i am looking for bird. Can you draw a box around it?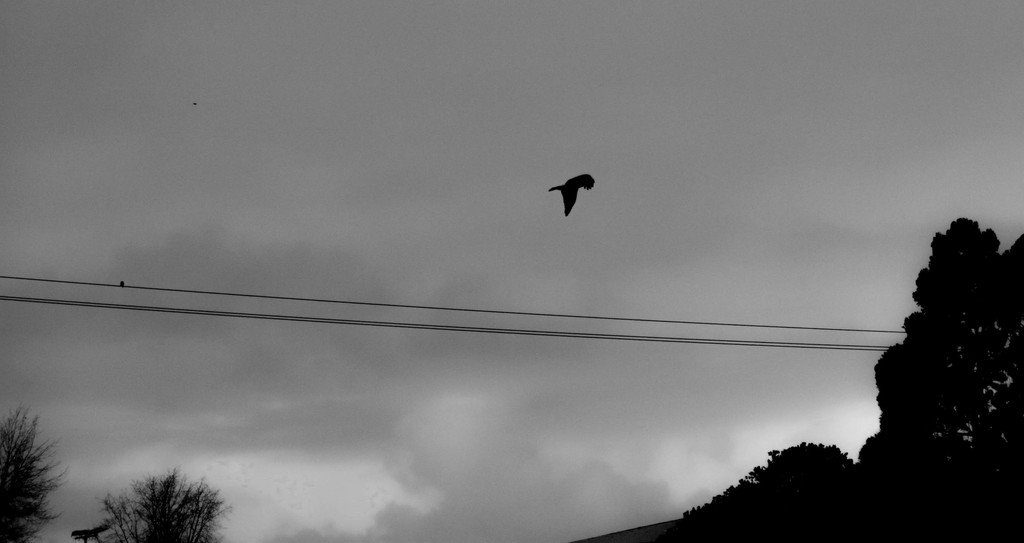
Sure, the bounding box is box(550, 162, 609, 217).
